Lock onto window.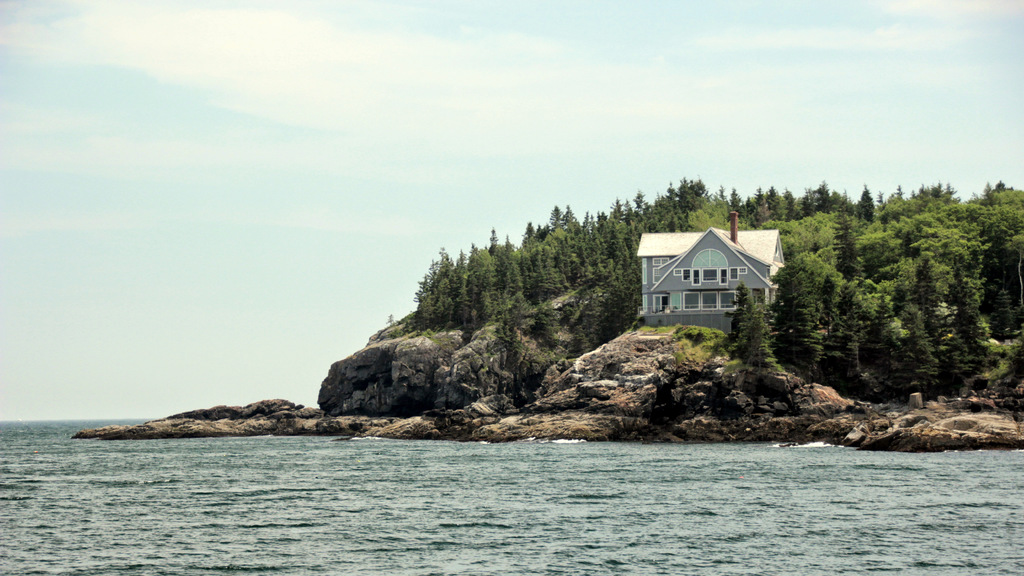
Locked: detection(691, 266, 702, 283).
